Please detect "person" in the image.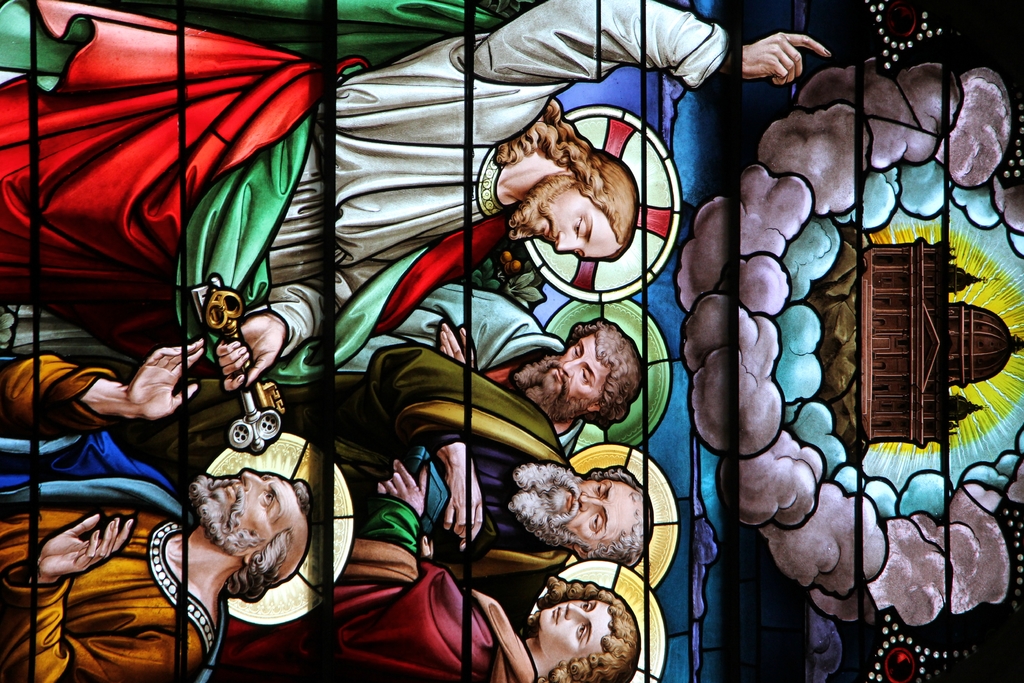
bbox=[113, 347, 653, 632].
